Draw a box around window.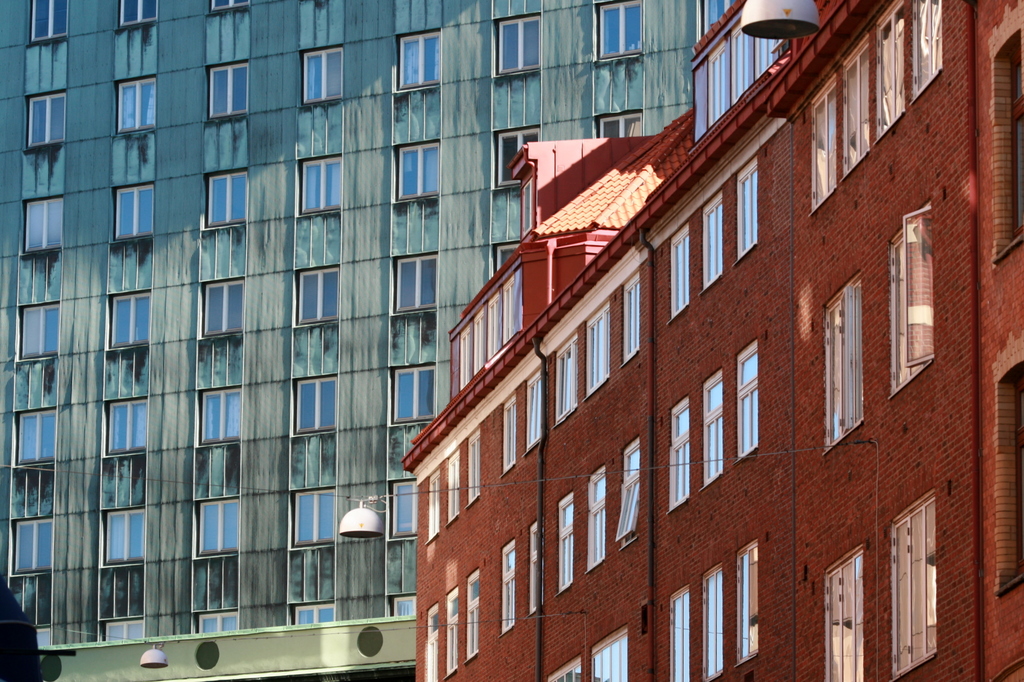
[556,491,574,597].
